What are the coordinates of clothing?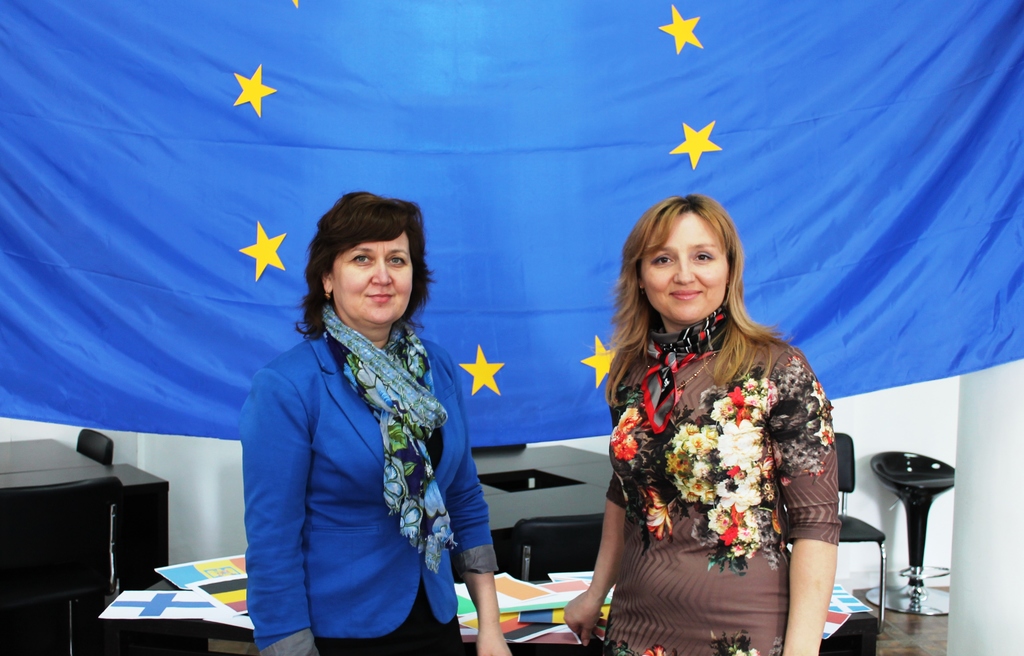
<box>233,271,490,652</box>.
